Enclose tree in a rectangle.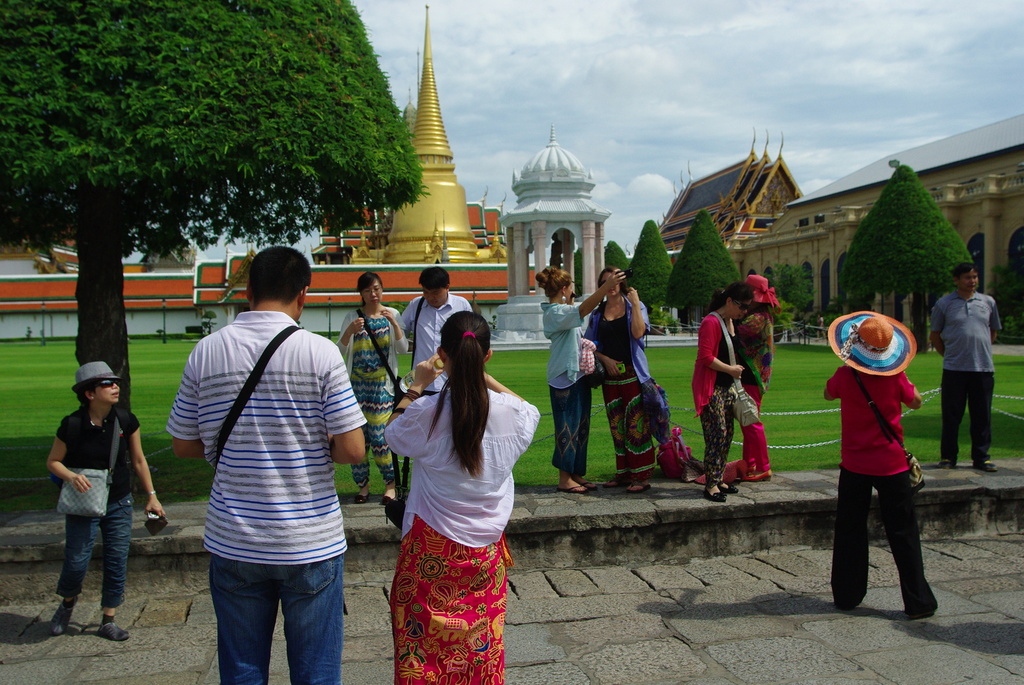
0 0 431 490.
